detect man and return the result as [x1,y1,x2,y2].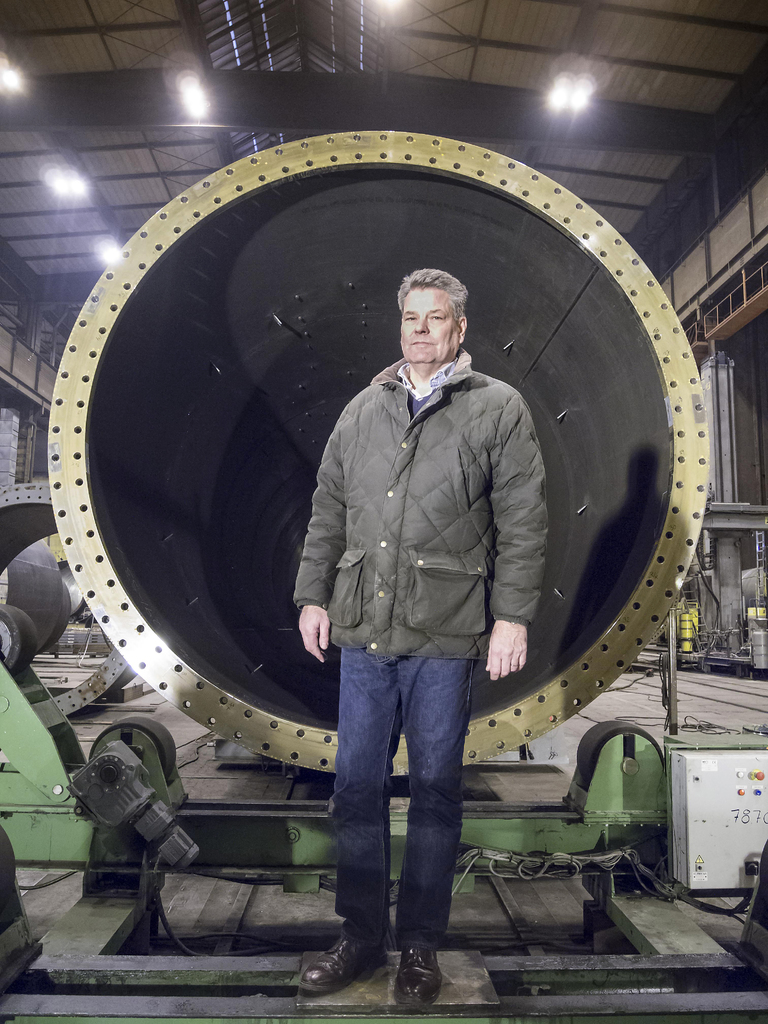
[282,272,557,950].
